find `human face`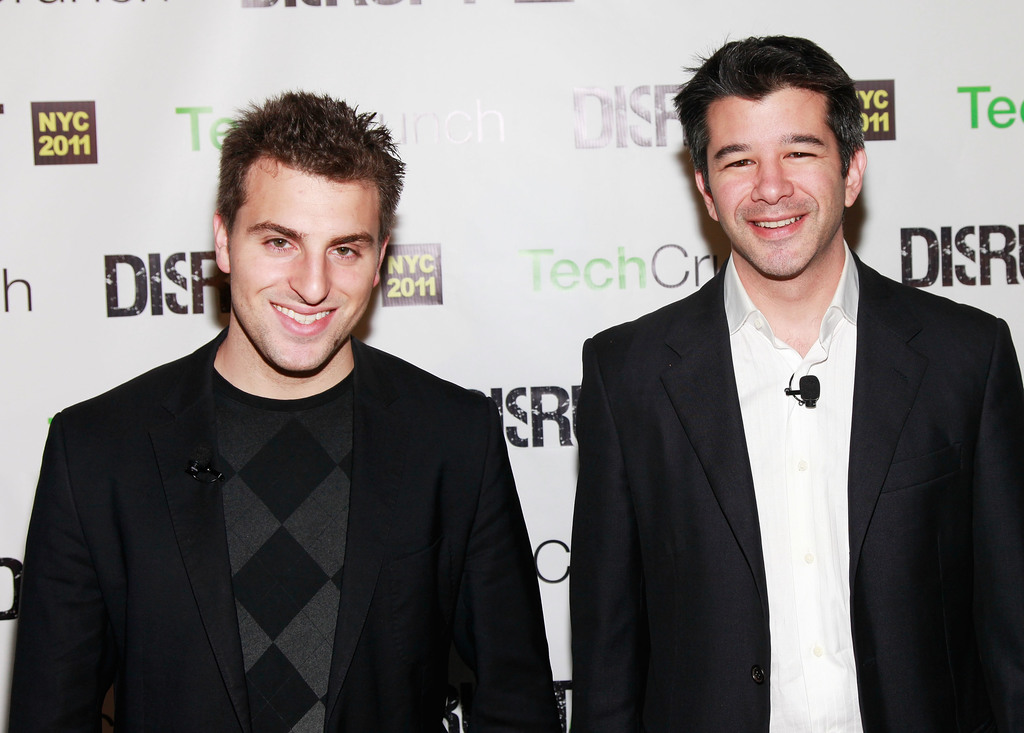
<box>707,85,845,279</box>
